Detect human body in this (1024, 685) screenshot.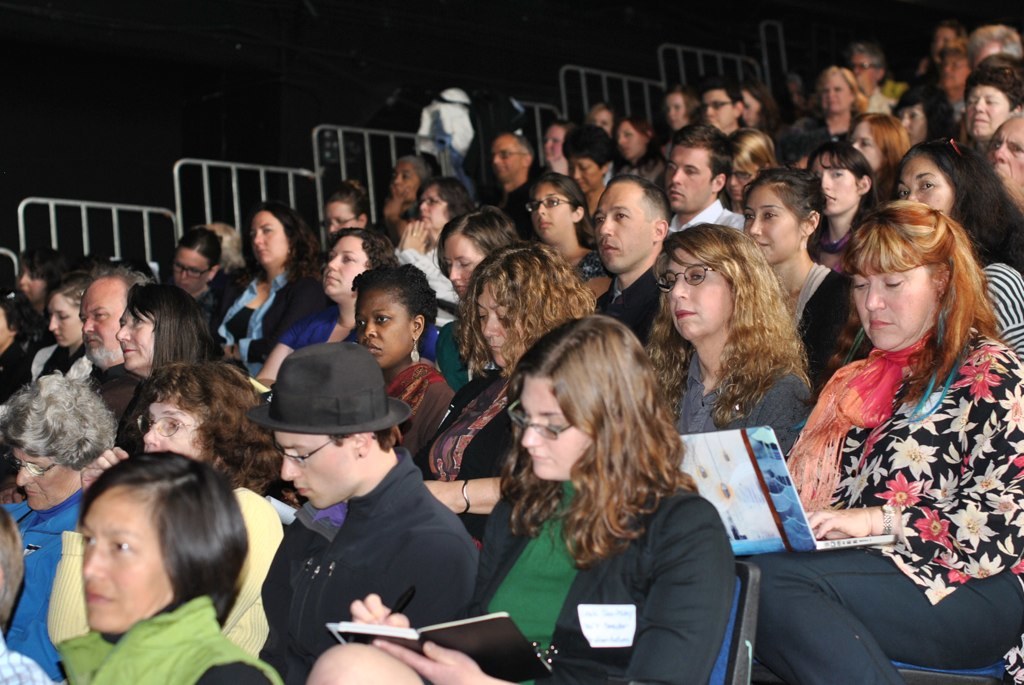
Detection: crop(781, 146, 1008, 684).
